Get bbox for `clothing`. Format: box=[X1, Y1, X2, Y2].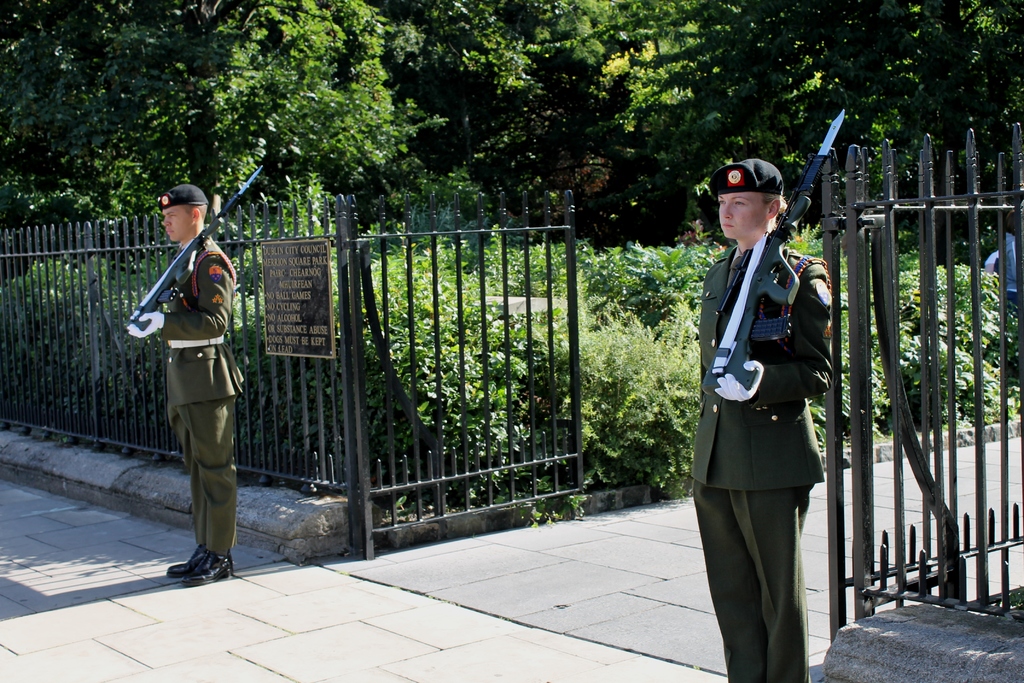
box=[123, 235, 243, 553].
